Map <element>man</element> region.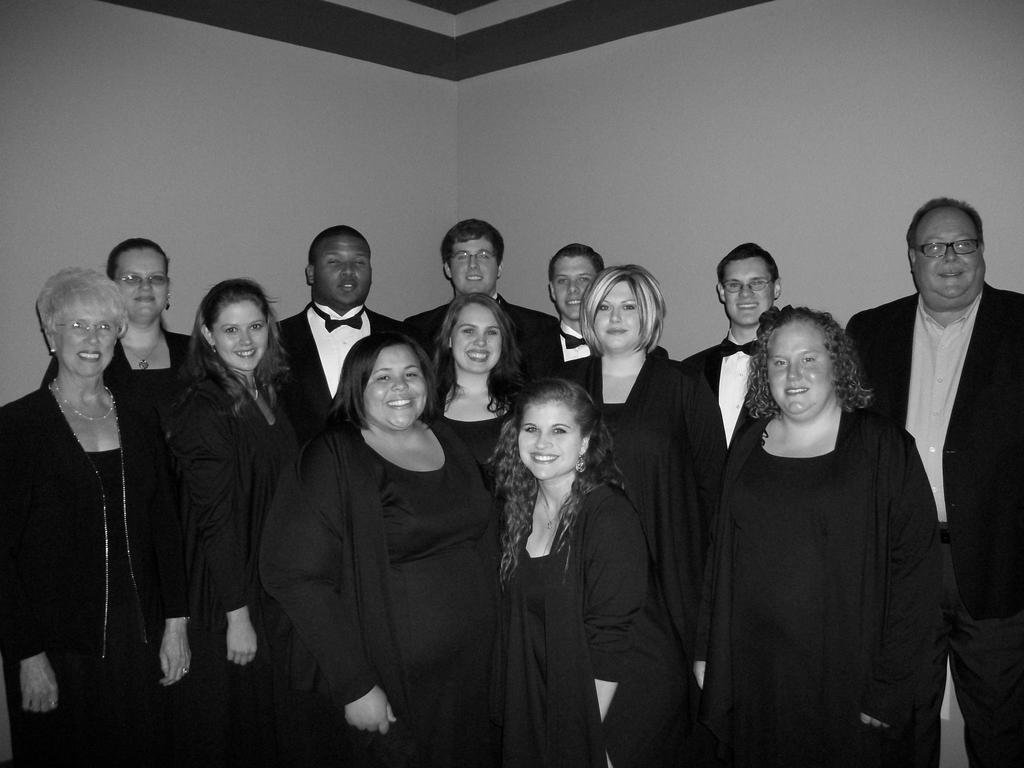
Mapped to bbox=[406, 218, 561, 358].
